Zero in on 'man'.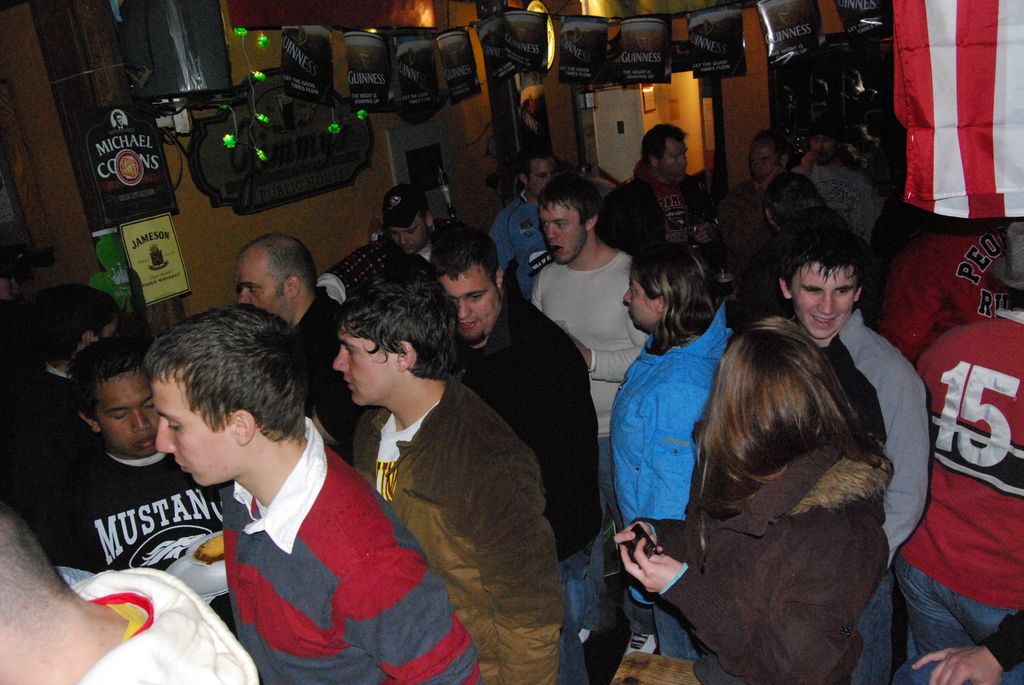
Zeroed in: crop(387, 180, 436, 279).
